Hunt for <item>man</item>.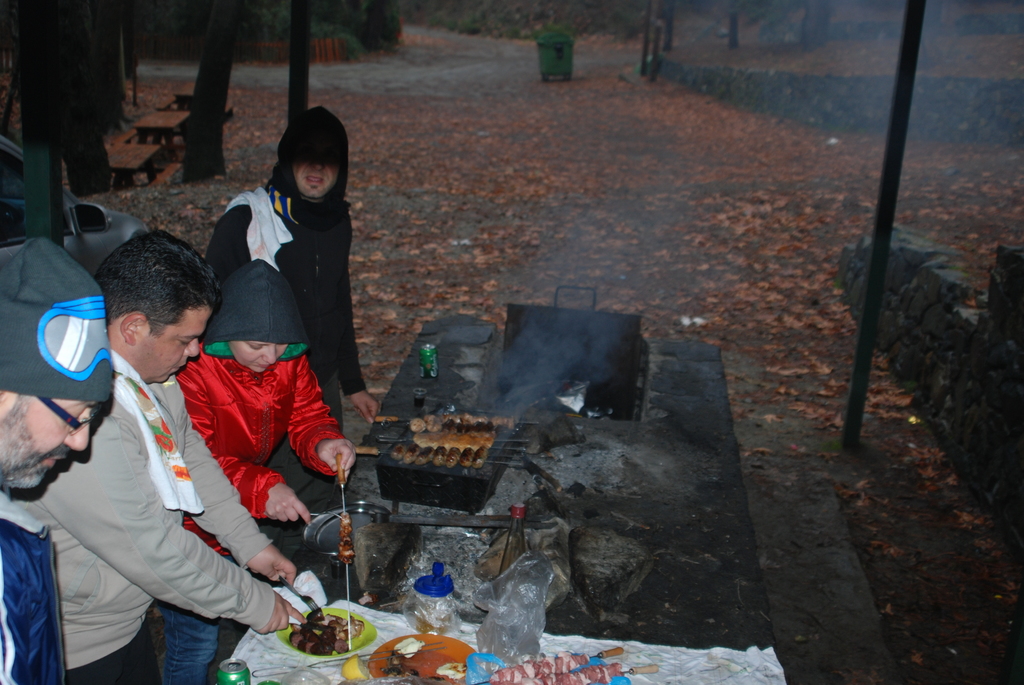
Hunted down at (left=0, top=233, right=111, bottom=684).
